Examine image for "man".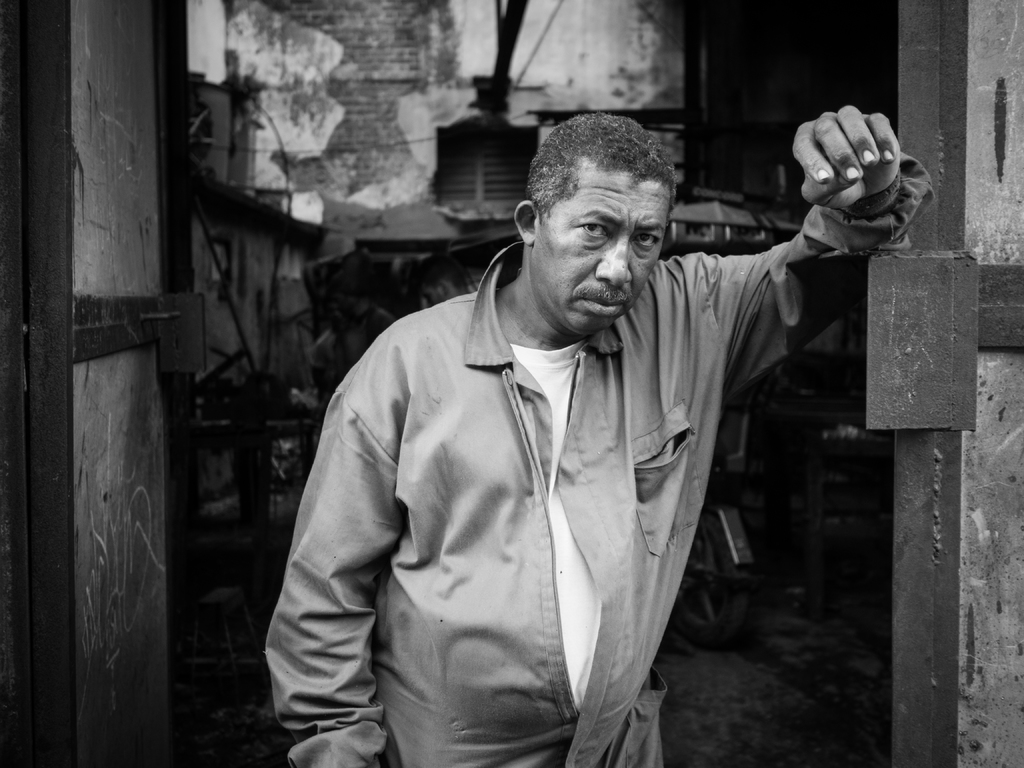
Examination result: 262, 113, 803, 766.
